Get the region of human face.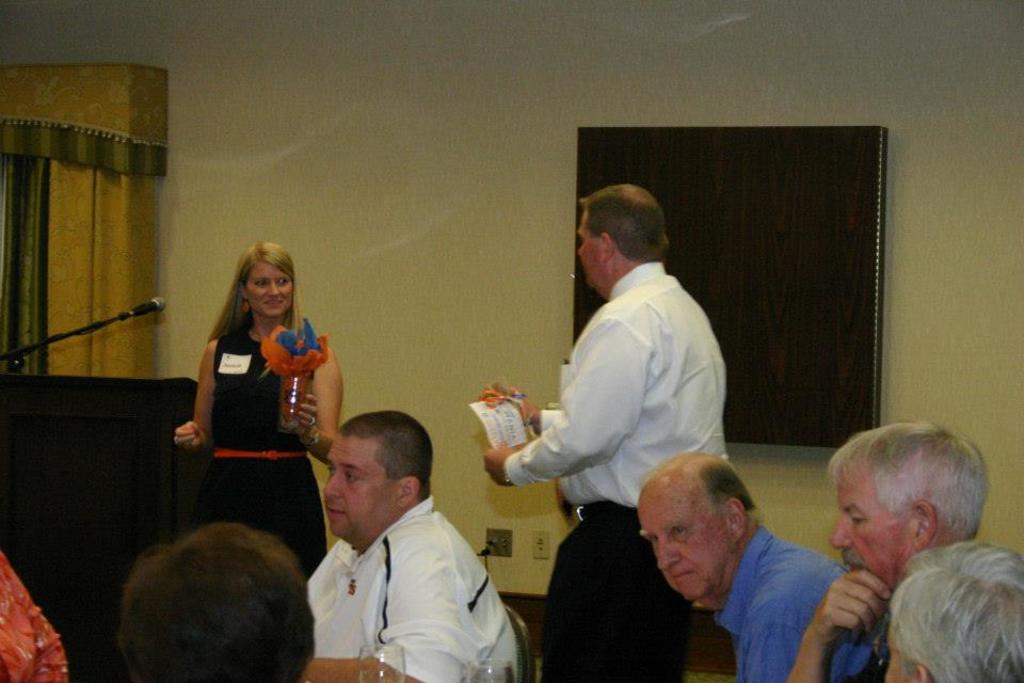
<bbox>246, 267, 293, 316</bbox>.
